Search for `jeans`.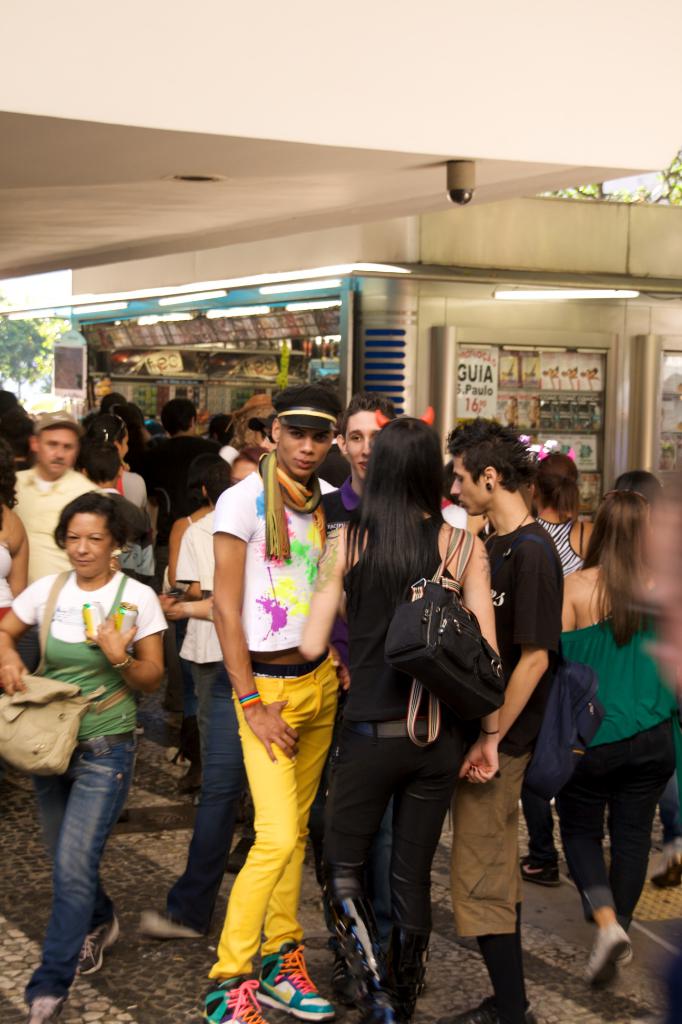
Found at l=23, t=732, r=139, b=1003.
